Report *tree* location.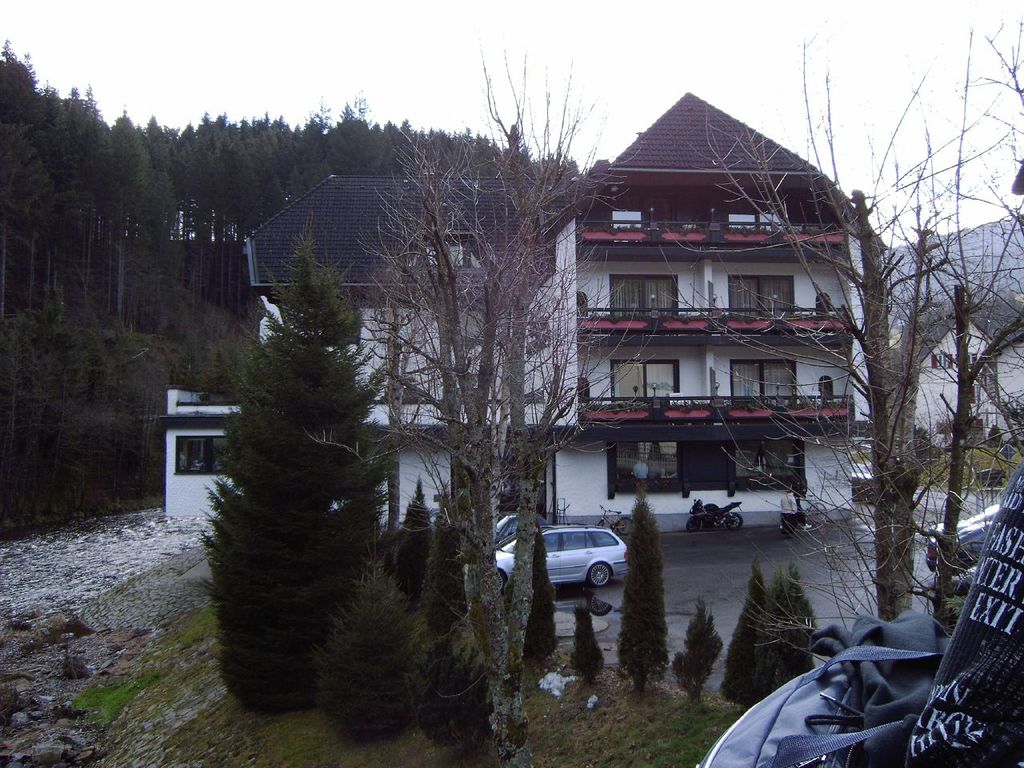
Report: [572,606,604,682].
